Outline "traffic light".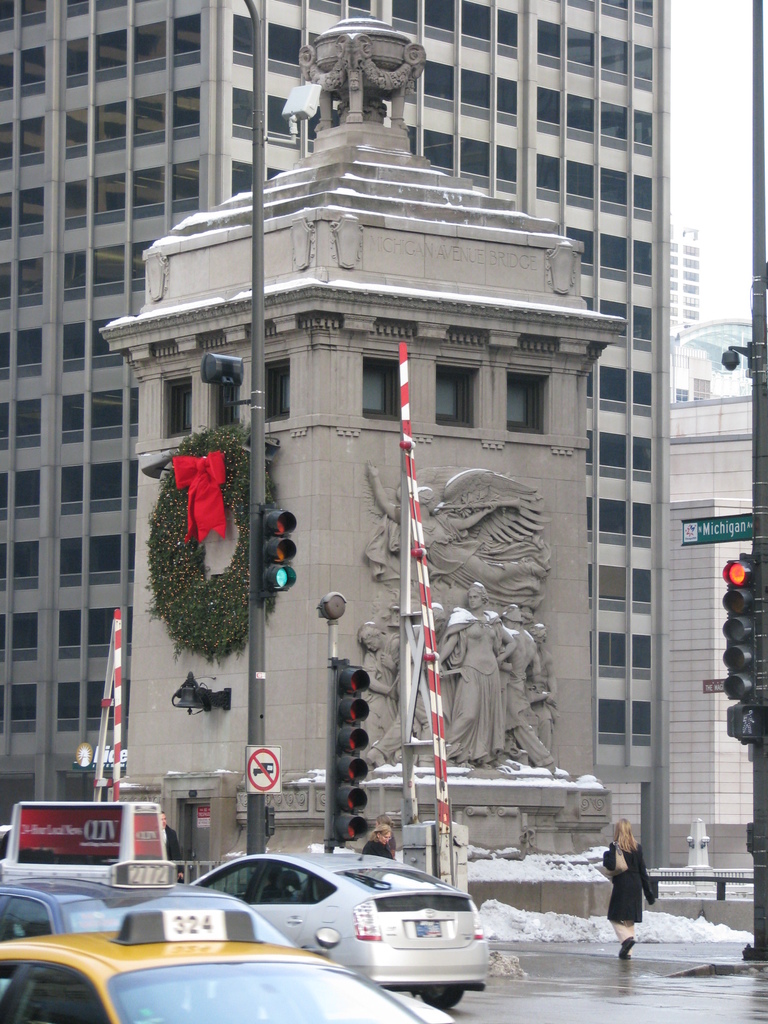
Outline: [720, 552, 755, 700].
